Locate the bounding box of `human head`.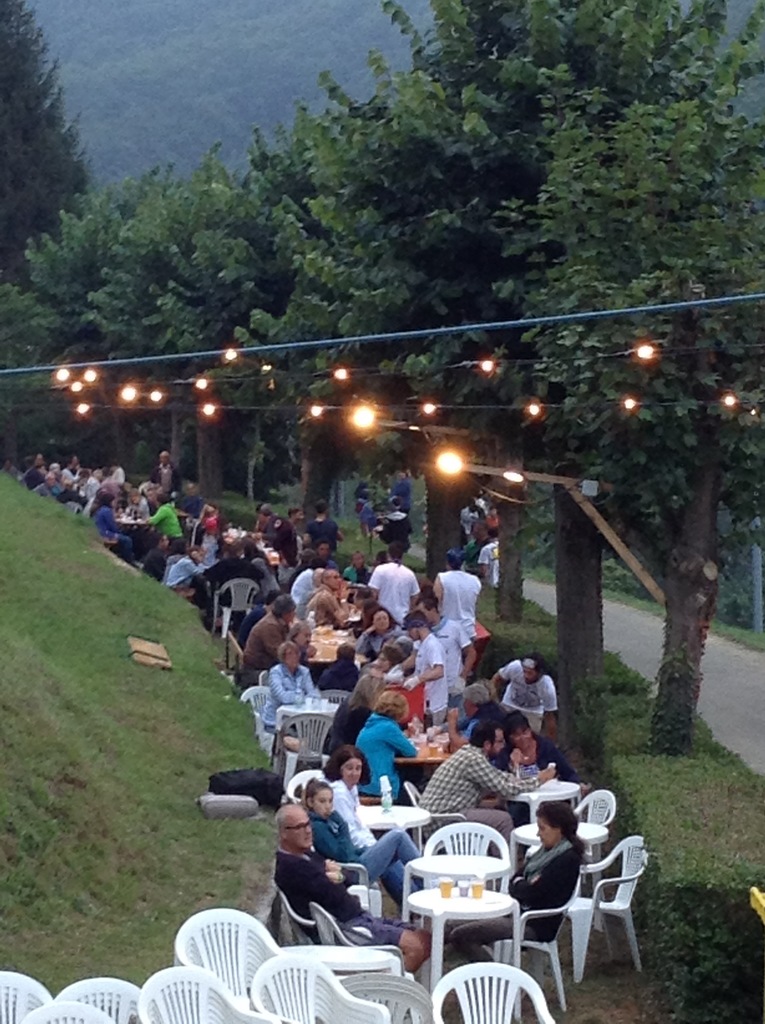
Bounding box: 314/538/328/556.
